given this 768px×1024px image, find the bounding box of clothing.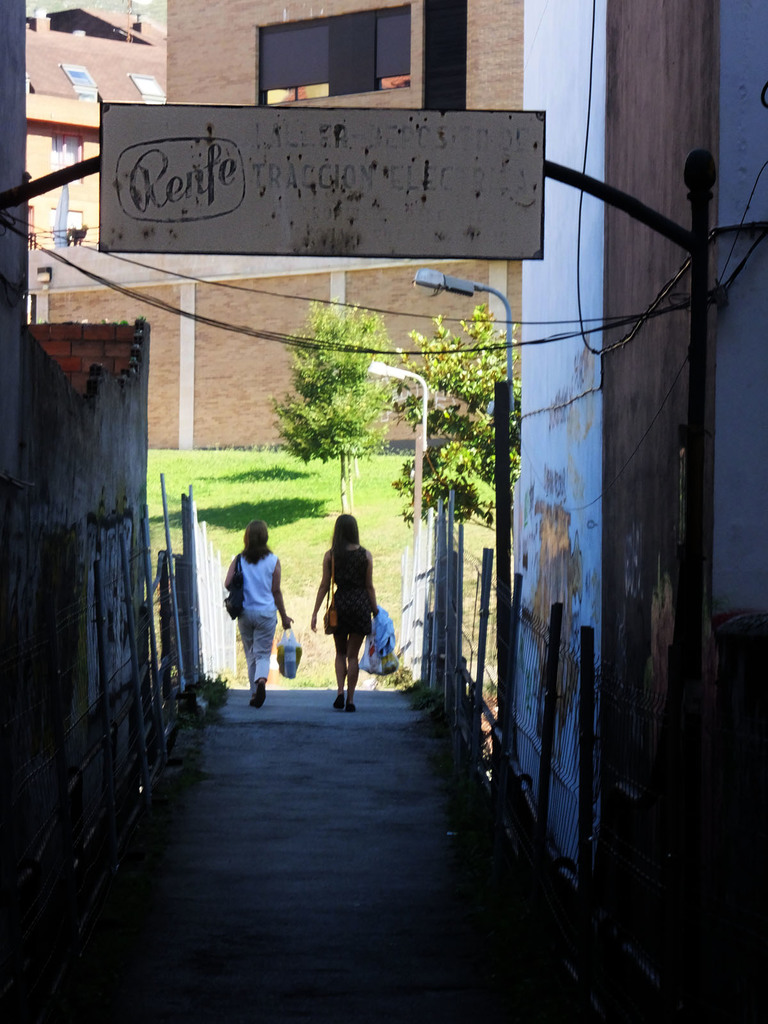
bbox=(239, 547, 283, 692).
